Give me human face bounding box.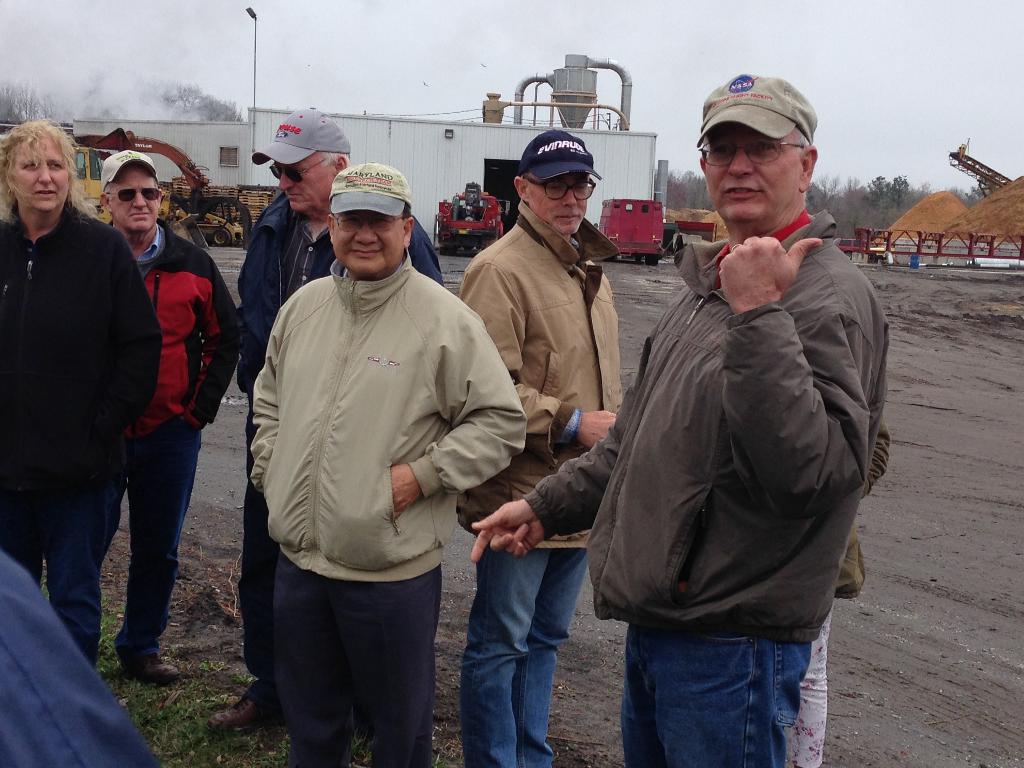
l=525, t=173, r=593, b=237.
